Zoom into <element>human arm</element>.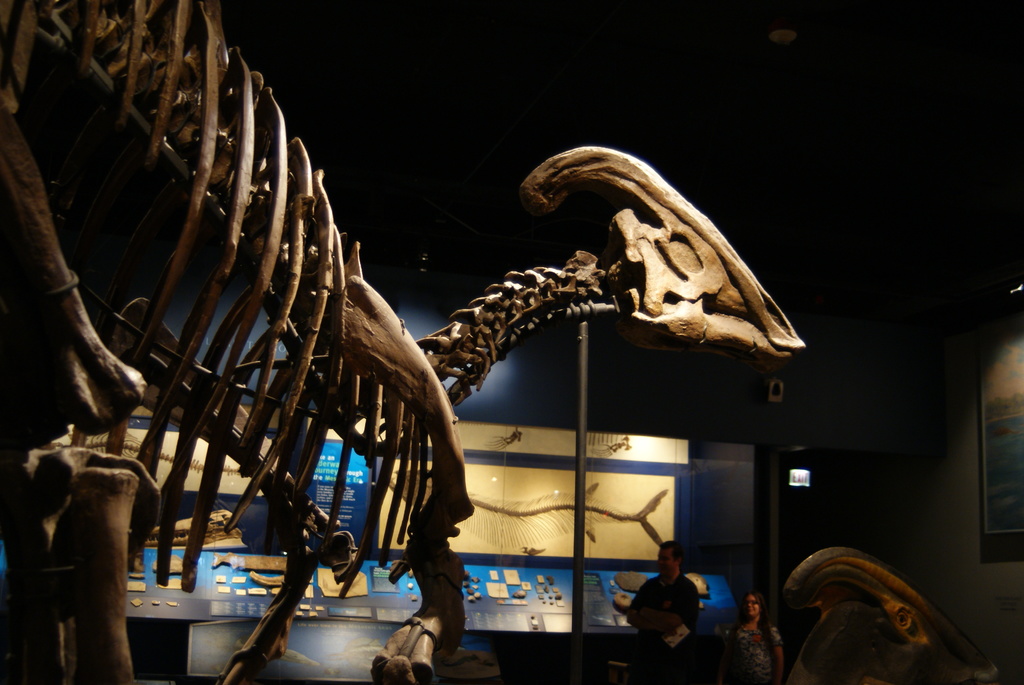
Zoom target: (left=769, top=626, right=784, bottom=684).
